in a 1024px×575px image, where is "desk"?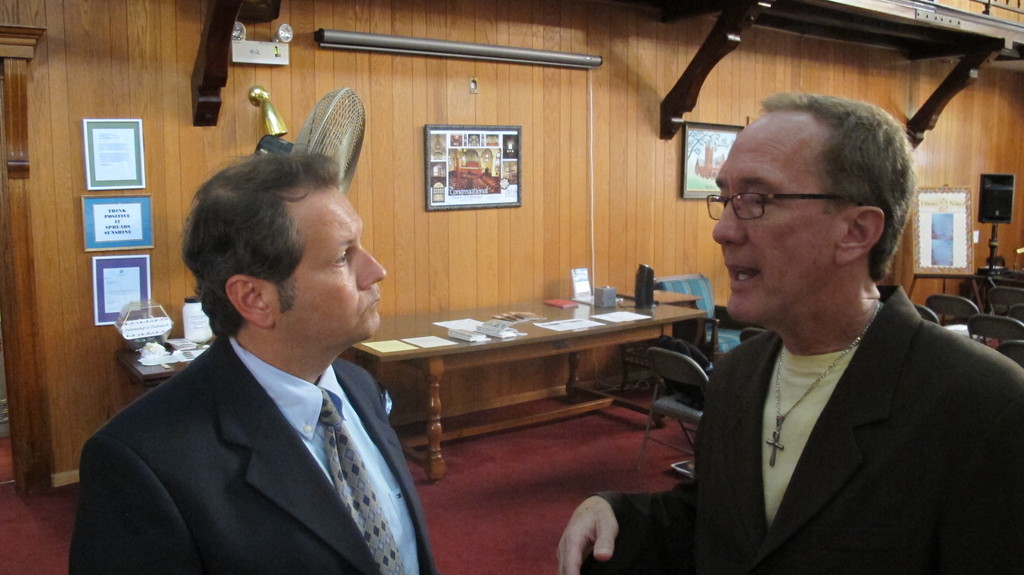
bbox=(359, 292, 702, 478).
